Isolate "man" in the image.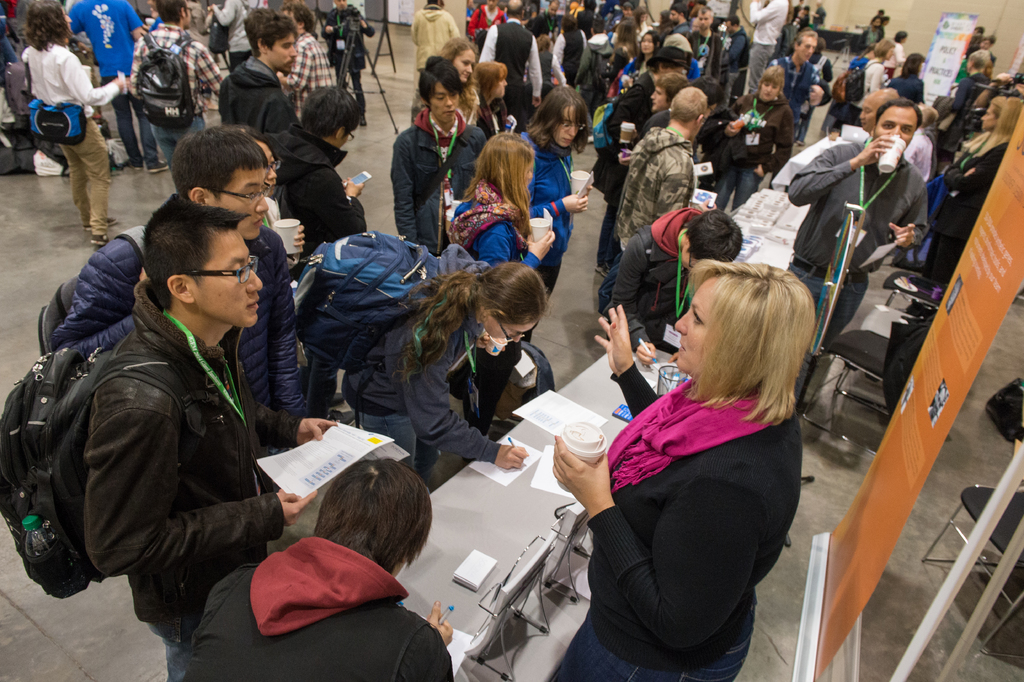
Isolated region: bbox=(125, 0, 228, 169).
